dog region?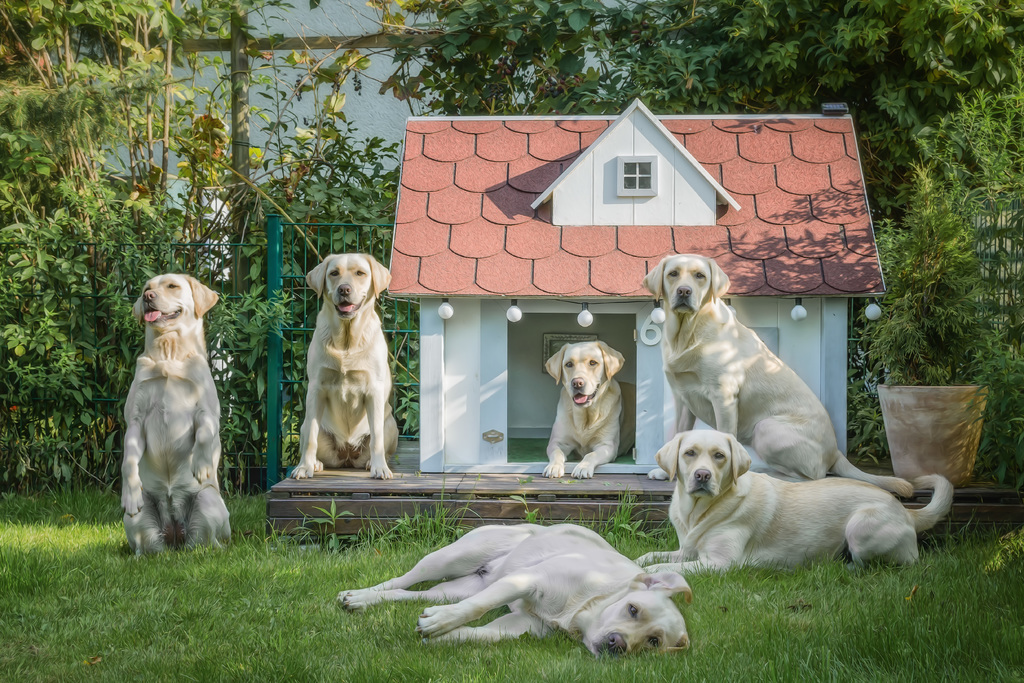
region(288, 253, 401, 482)
